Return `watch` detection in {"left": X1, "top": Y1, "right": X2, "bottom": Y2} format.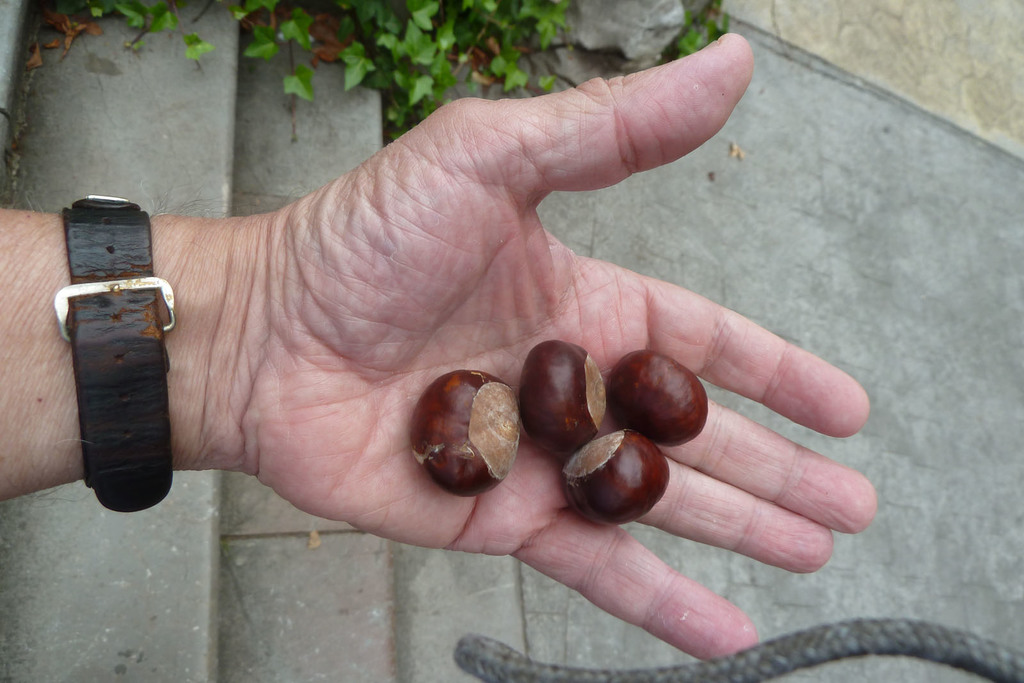
{"left": 55, "top": 194, "right": 173, "bottom": 509}.
